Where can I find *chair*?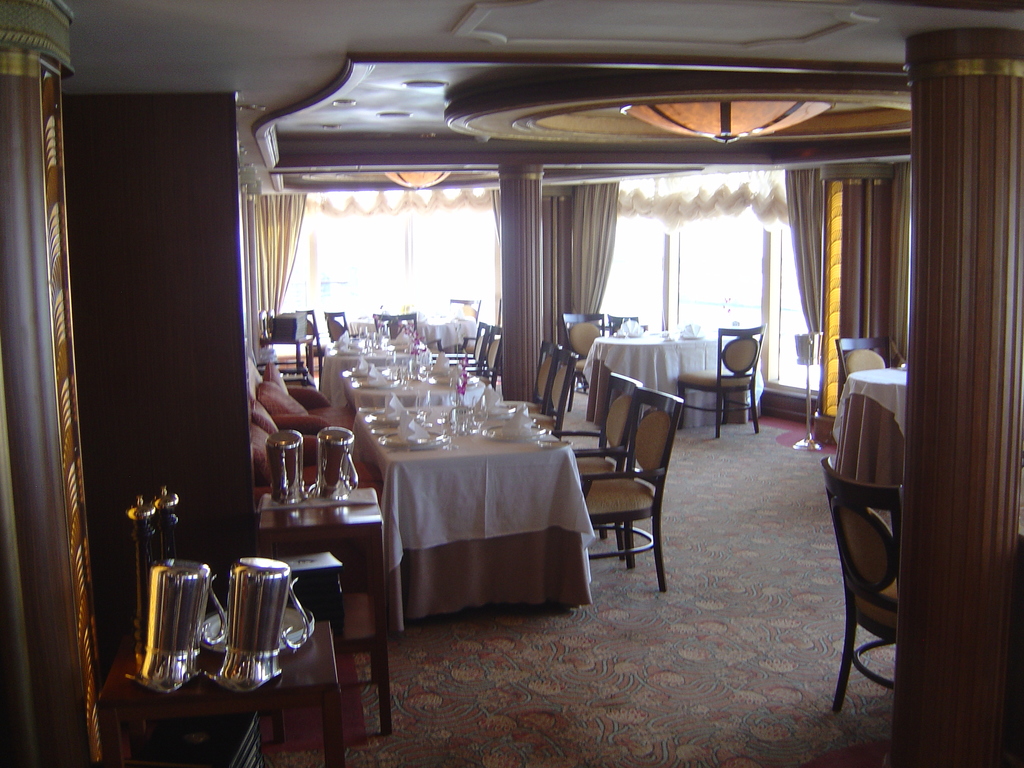
You can find it at BBox(432, 320, 490, 378).
